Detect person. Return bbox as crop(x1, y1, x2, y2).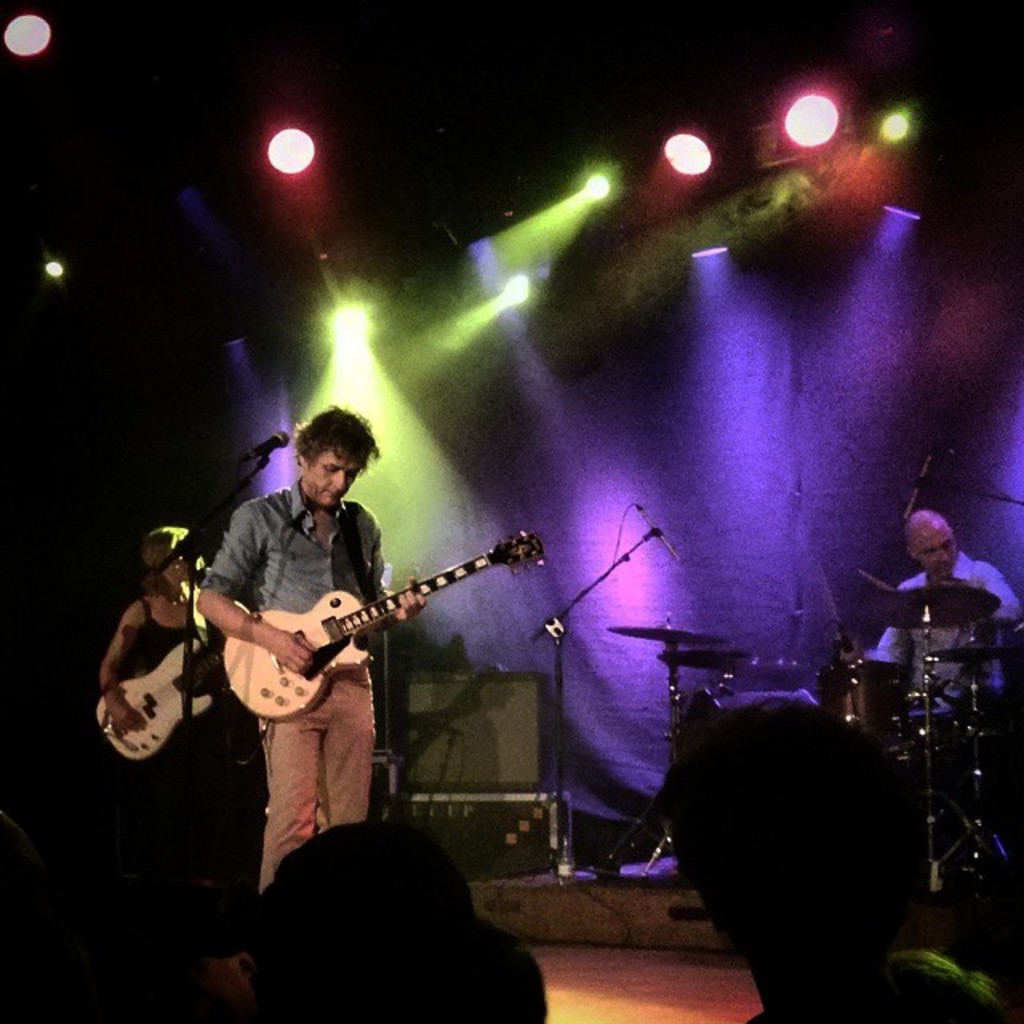
crop(83, 522, 222, 810).
